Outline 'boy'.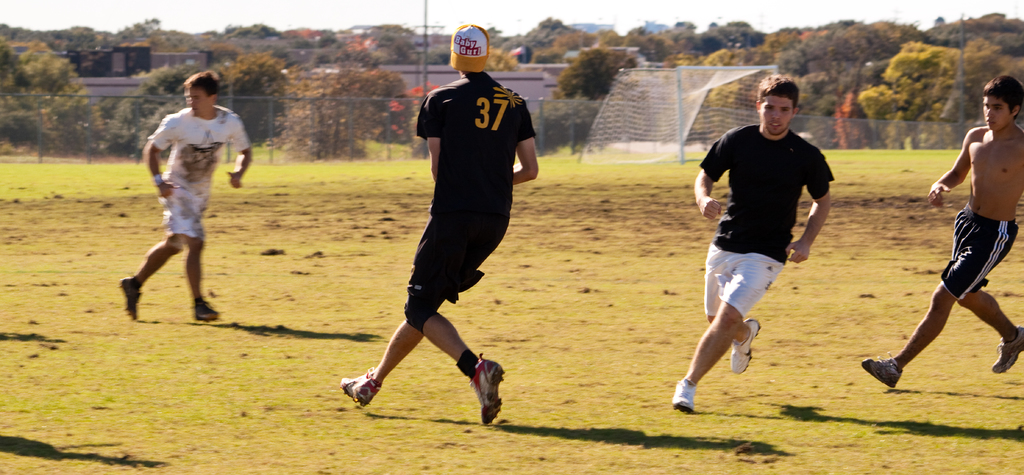
Outline: bbox=(662, 88, 840, 418).
